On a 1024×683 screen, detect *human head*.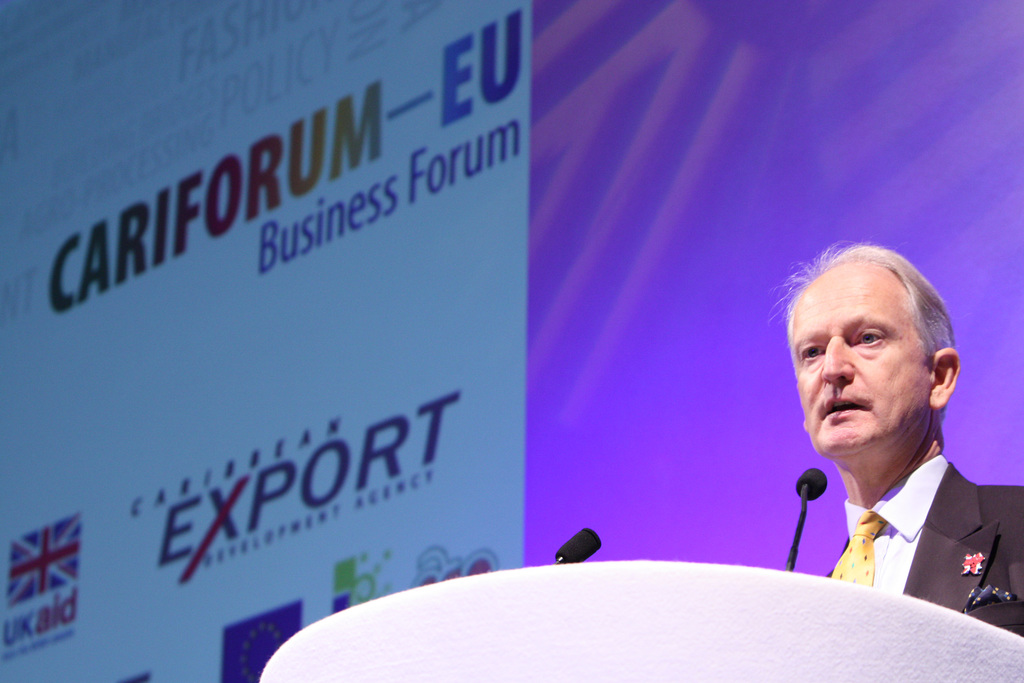
box=[783, 240, 932, 446].
